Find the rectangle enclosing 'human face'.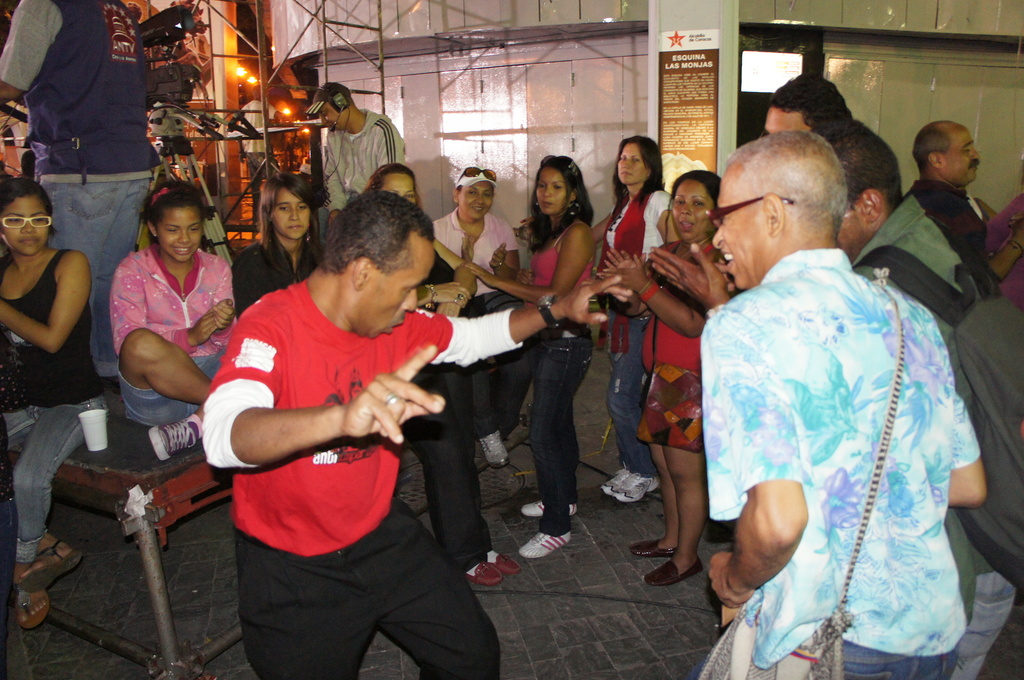
left=765, top=106, right=809, bottom=140.
